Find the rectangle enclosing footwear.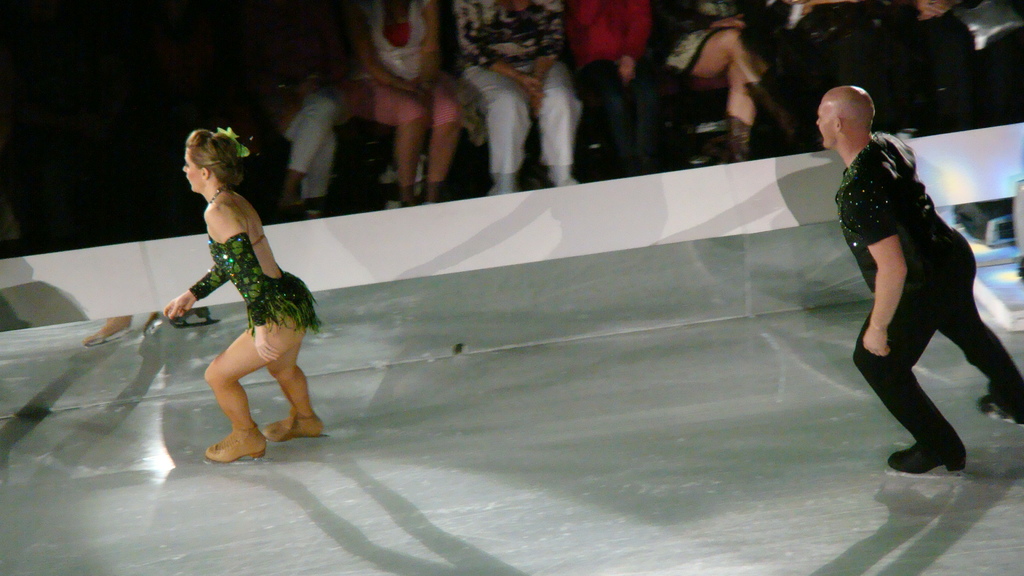
locate(194, 416, 264, 463).
